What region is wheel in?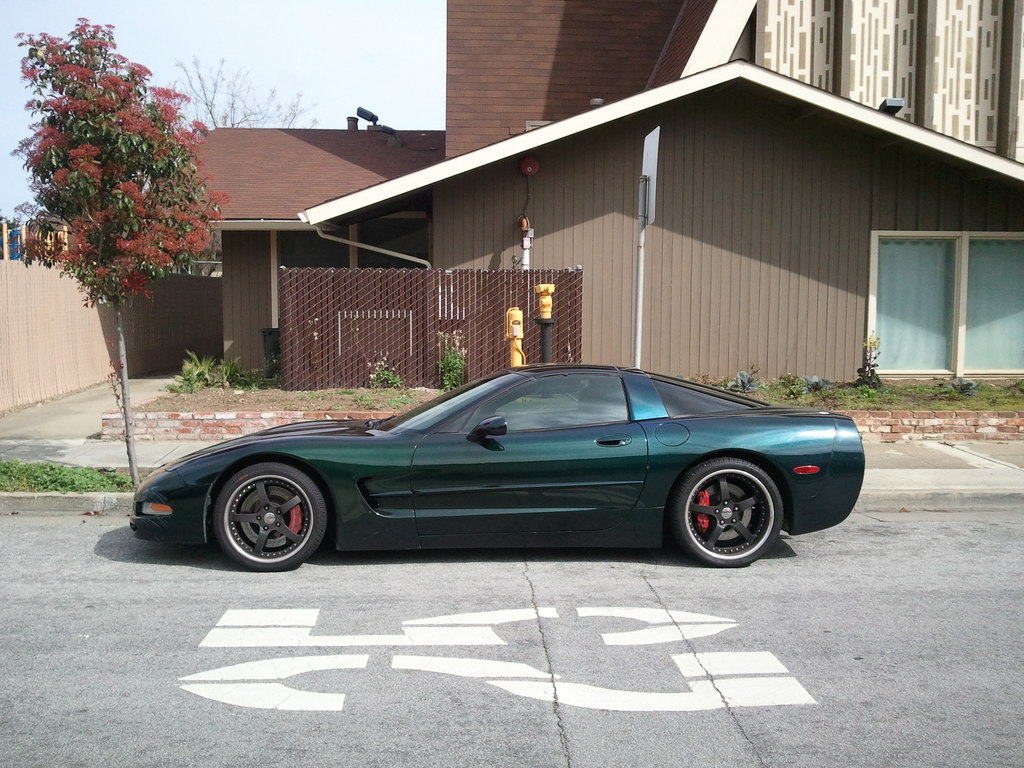
bbox=[676, 457, 784, 565].
